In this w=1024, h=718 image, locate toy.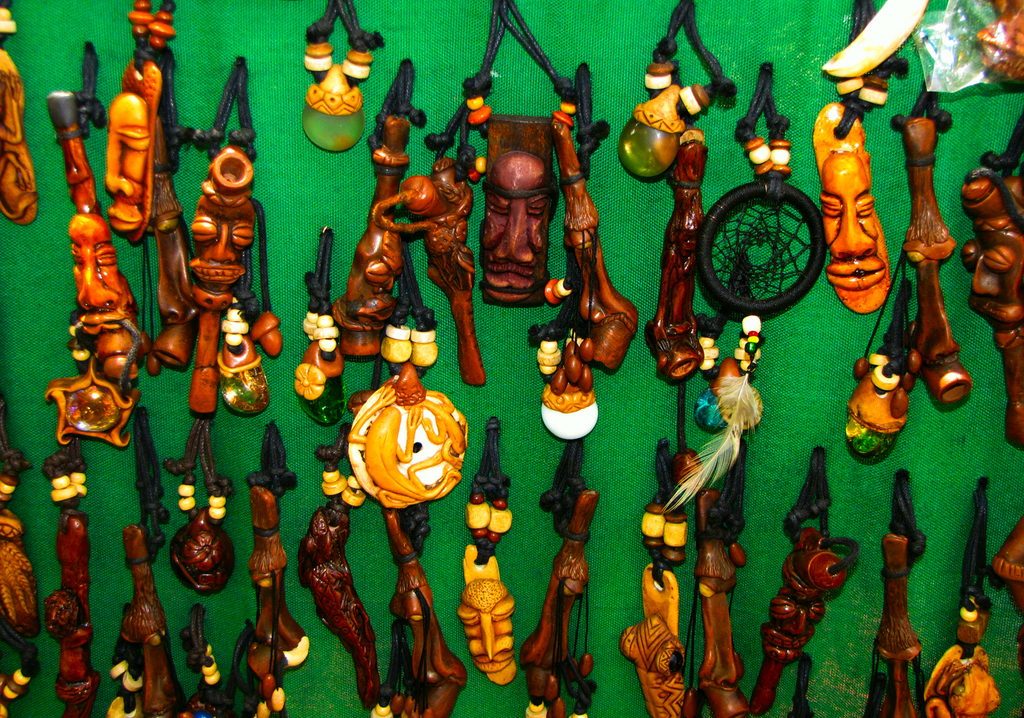
Bounding box: [x1=399, y1=141, x2=483, y2=388].
